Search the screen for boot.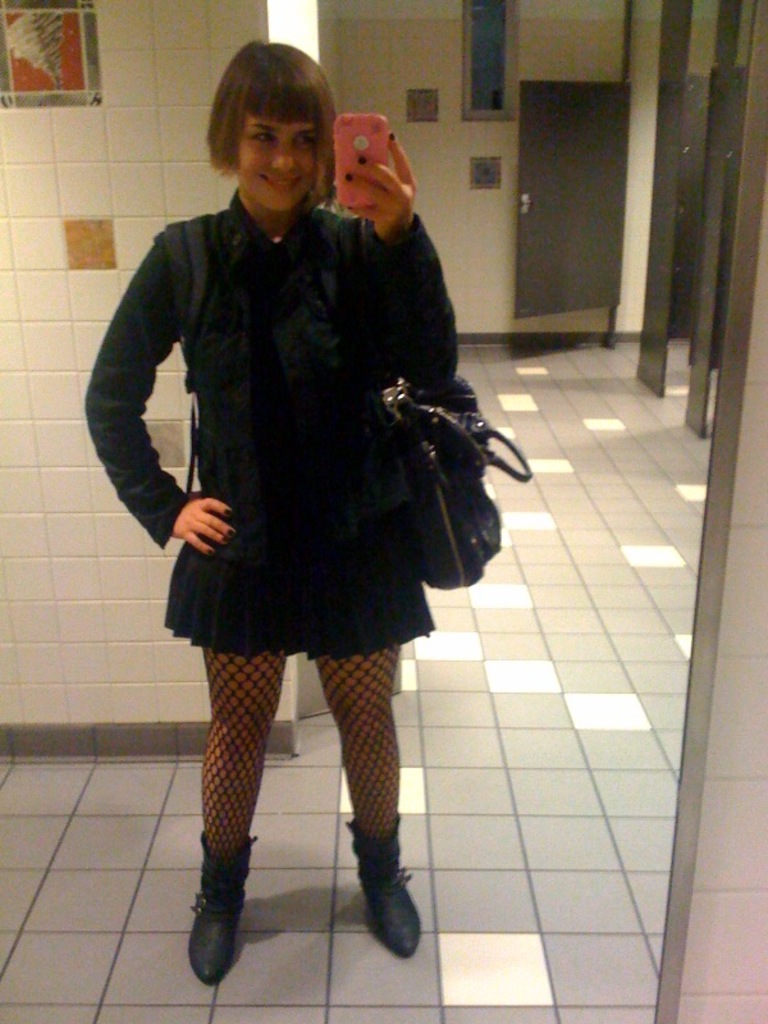
Found at BBox(186, 832, 255, 987).
